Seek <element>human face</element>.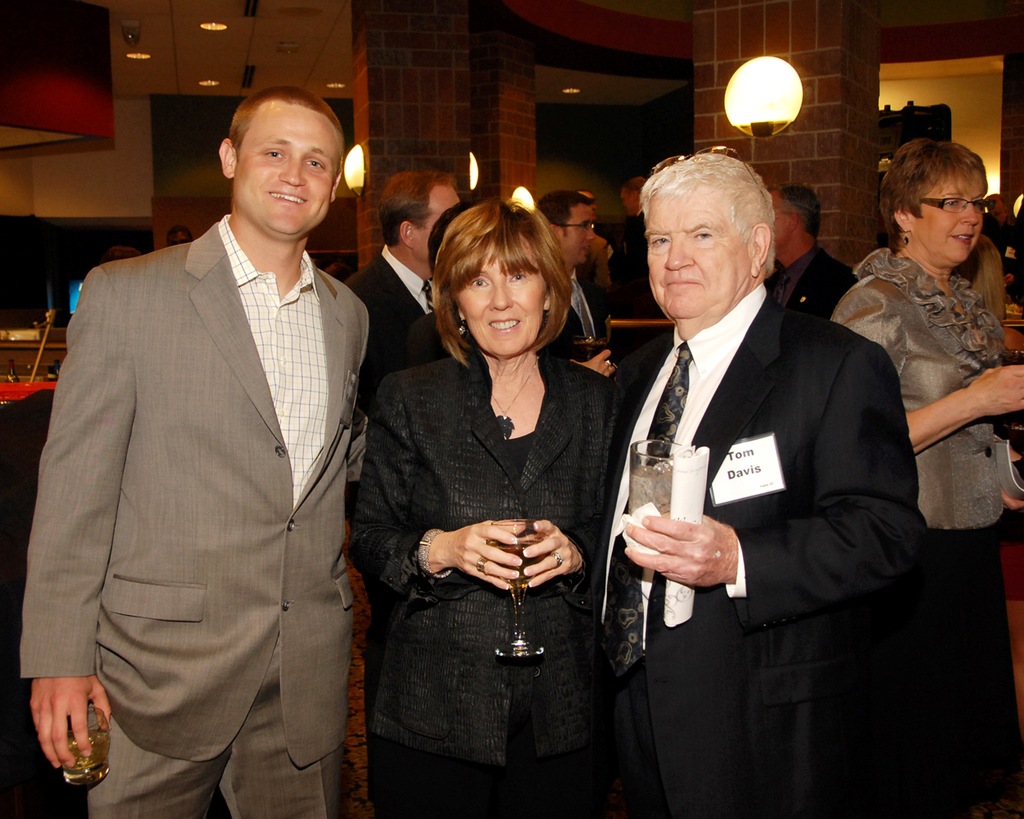
crop(234, 103, 339, 235).
